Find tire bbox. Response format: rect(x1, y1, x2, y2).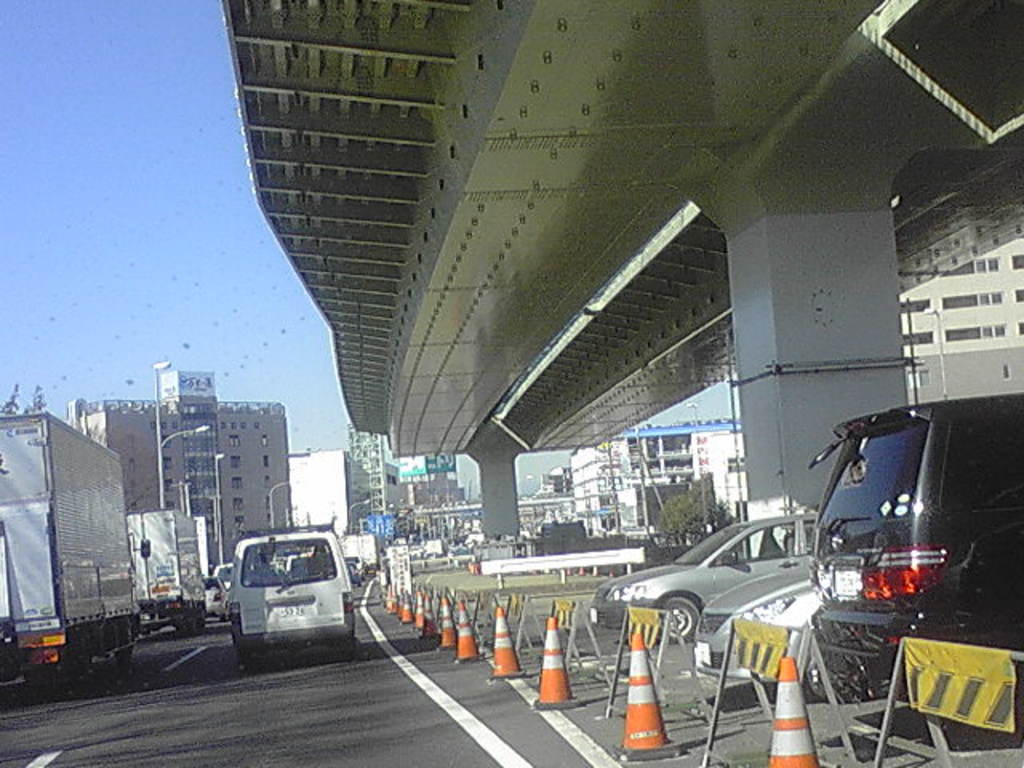
rect(178, 606, 205, 637).
